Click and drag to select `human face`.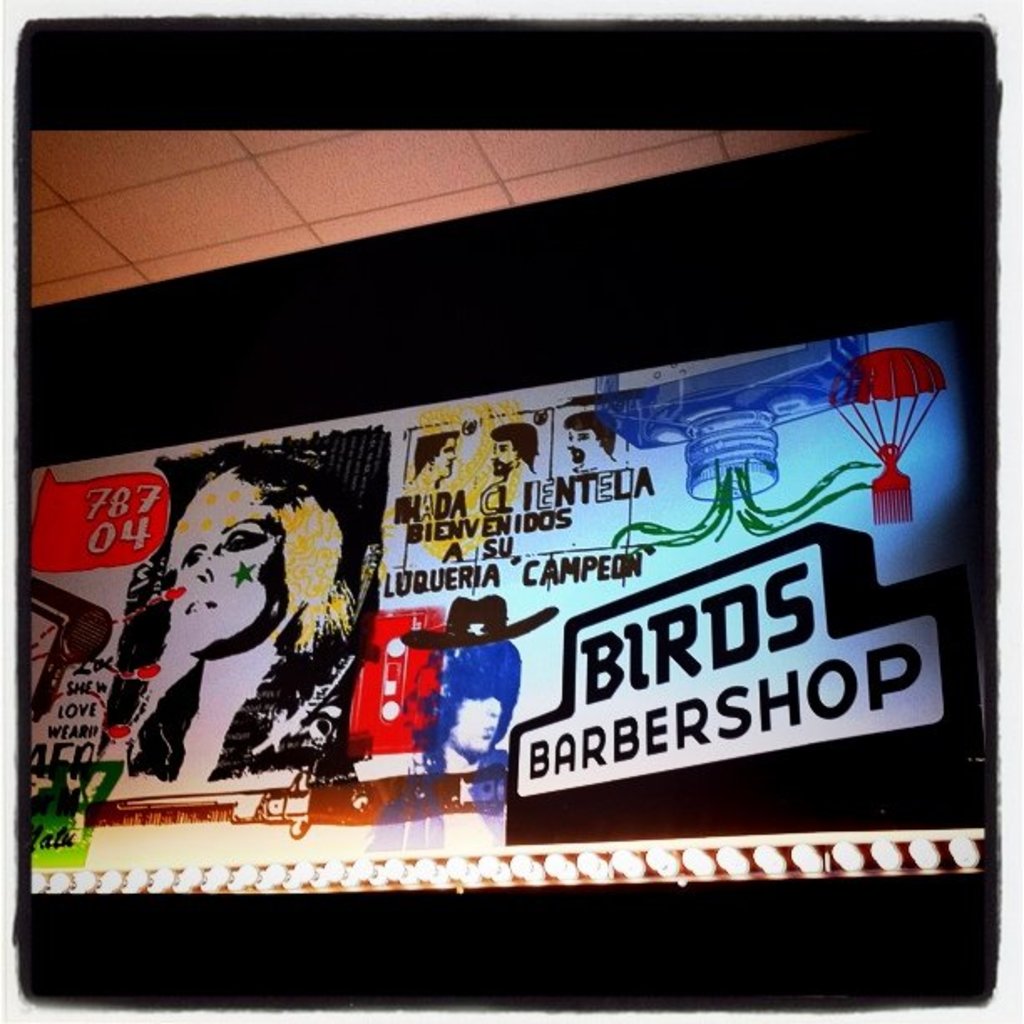
Selection: 176 484 273 654.
